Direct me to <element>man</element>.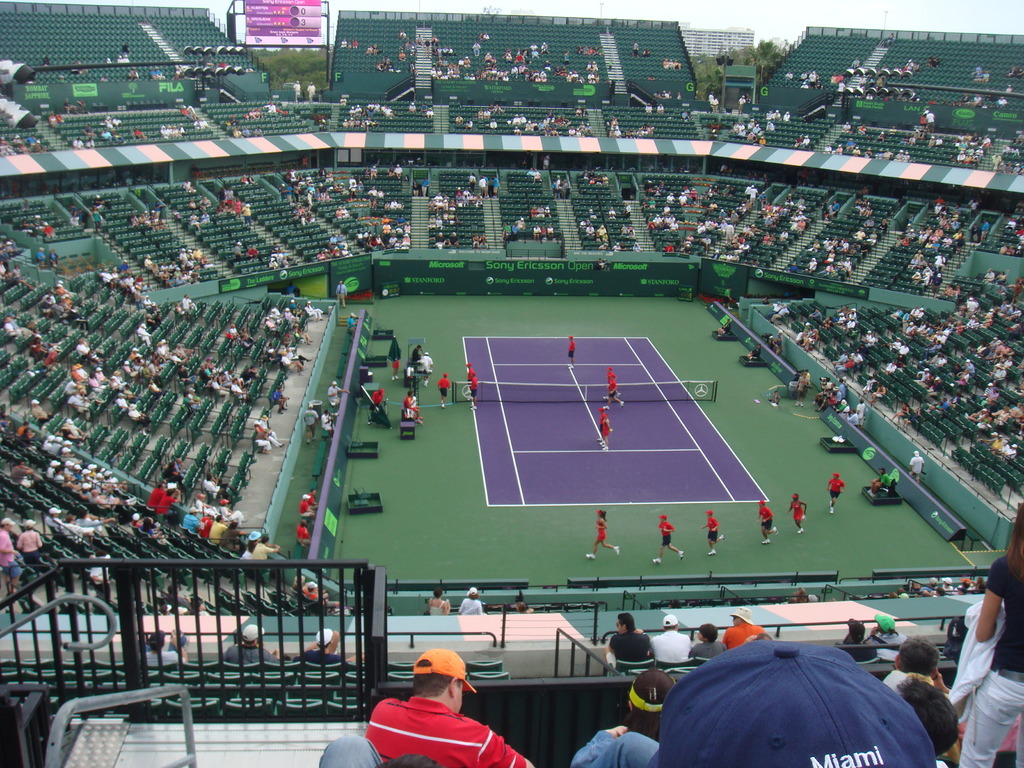
Direction: (196, 501, 227, 538).
